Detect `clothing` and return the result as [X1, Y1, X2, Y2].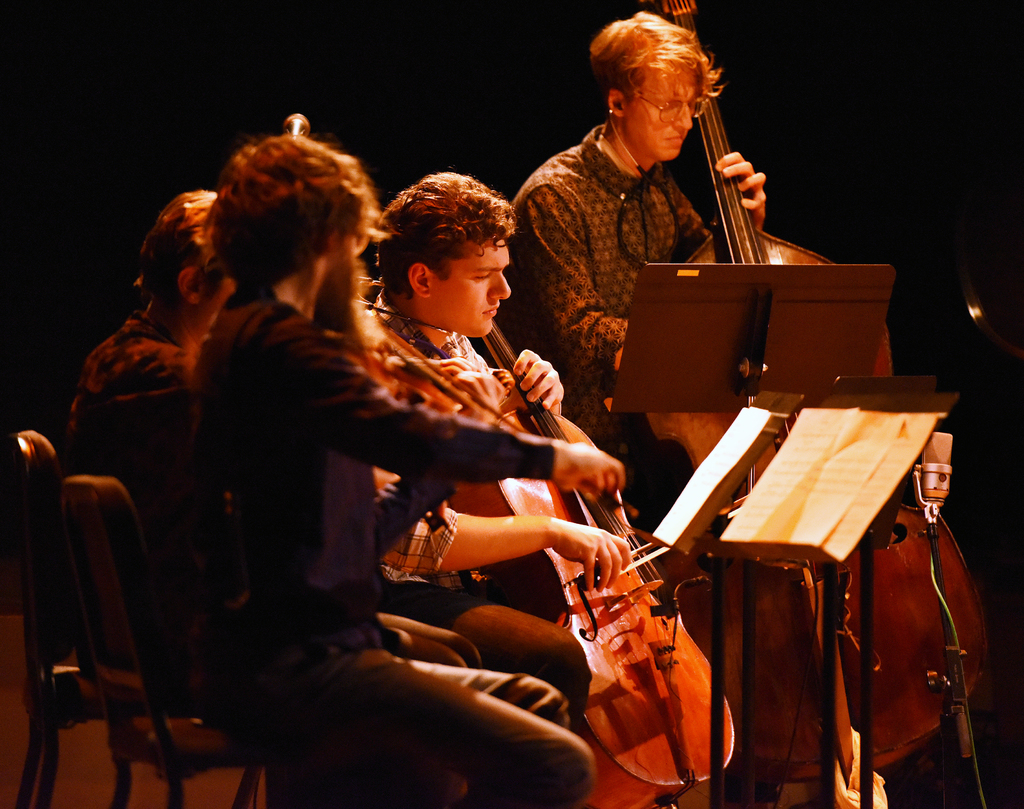
[496, 118, 708, 433].
